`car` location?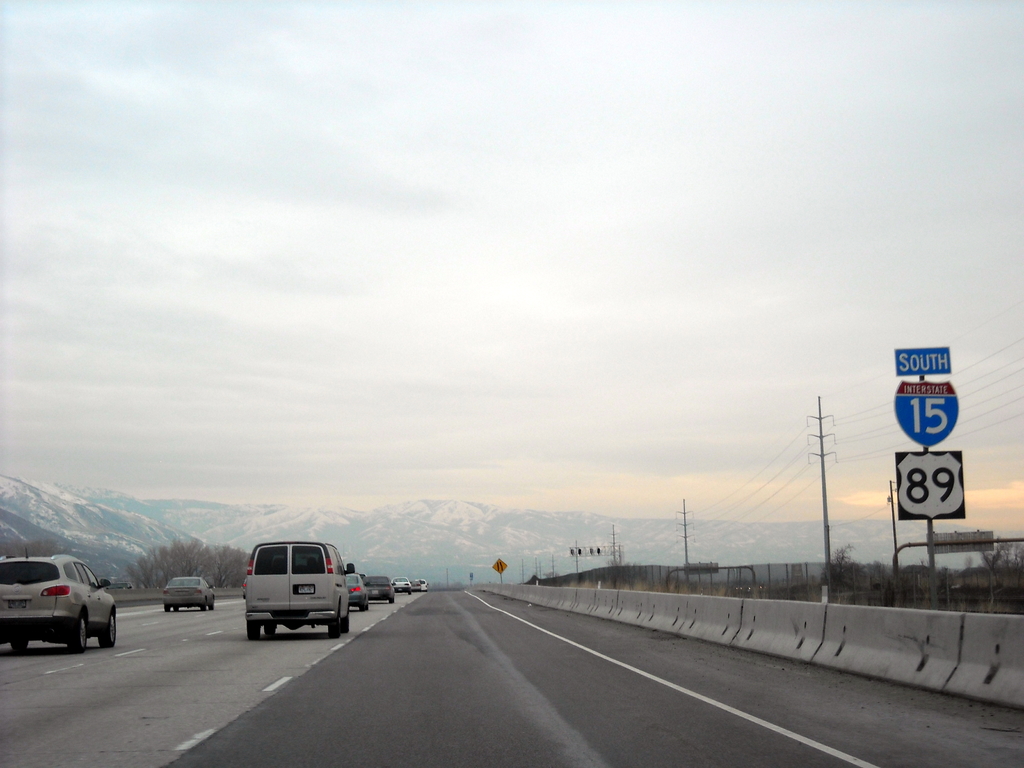
<region>158, 573, 215, 617</region>
